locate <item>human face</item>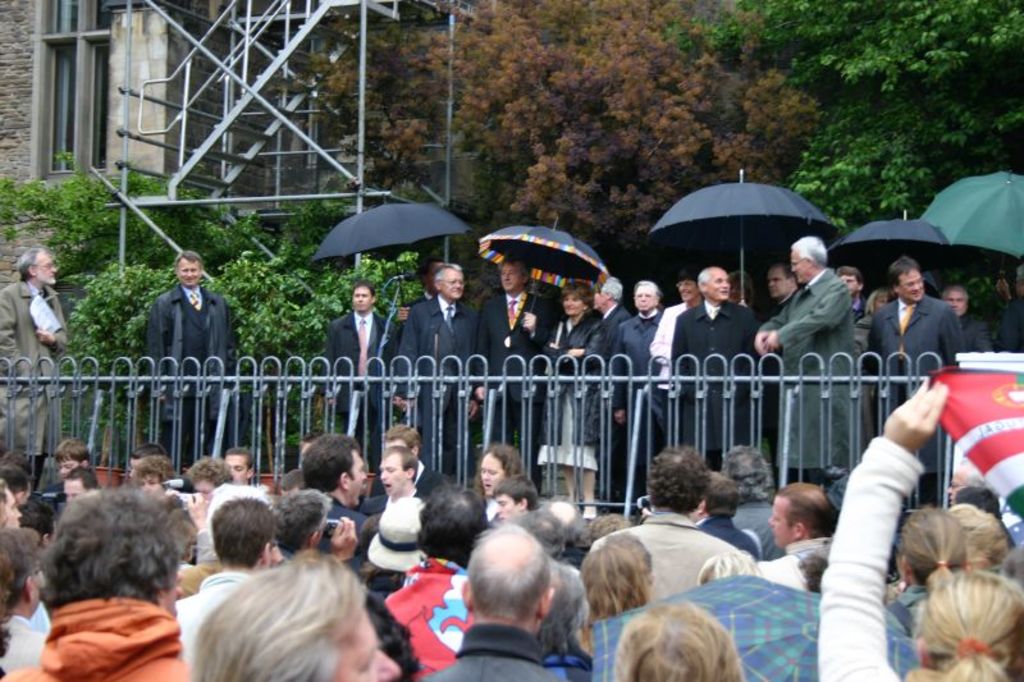
<region>28, 573, 40, 613</region>
